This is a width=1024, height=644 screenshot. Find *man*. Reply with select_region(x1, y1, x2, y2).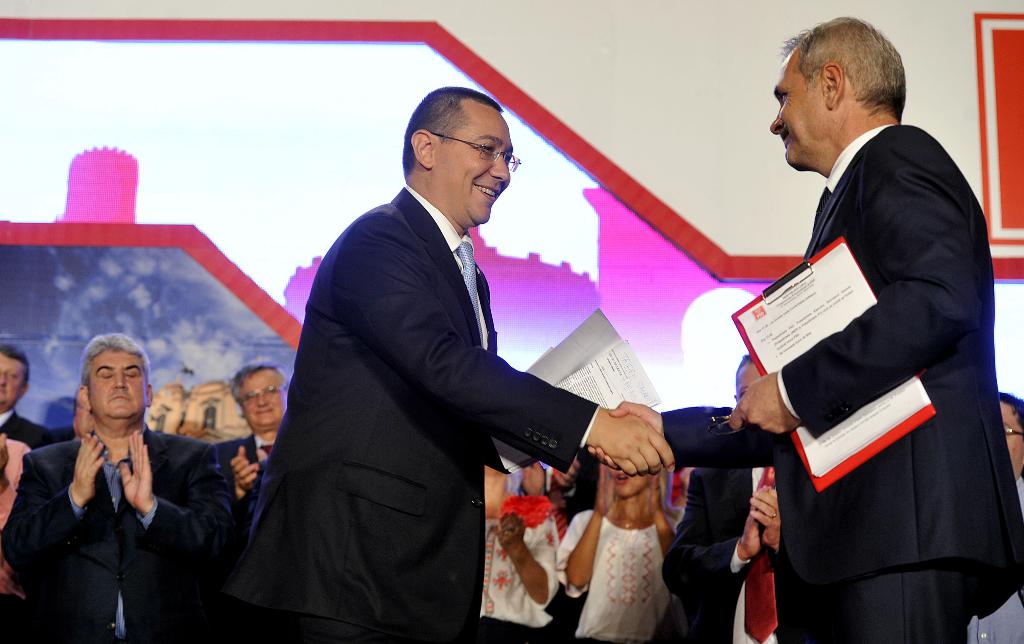
select_region(664, 349, 781, 643).
